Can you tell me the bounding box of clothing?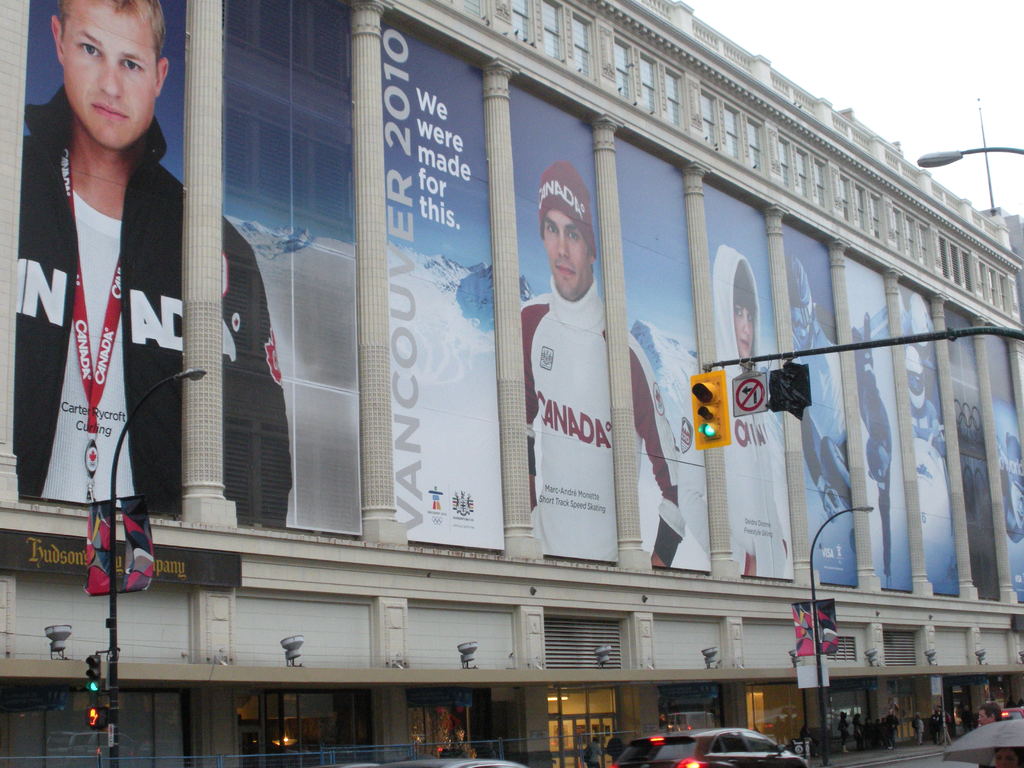
12/83/292/532.
